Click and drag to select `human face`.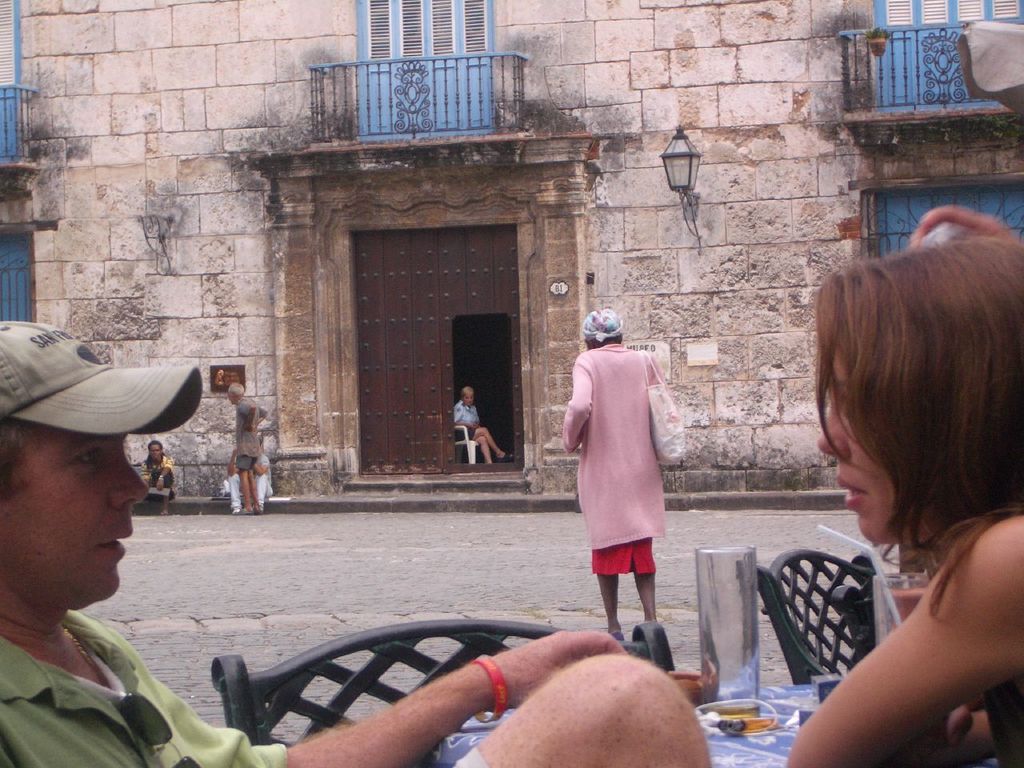
Selection: x1=146 y1=442 x2=165 y2=461.
